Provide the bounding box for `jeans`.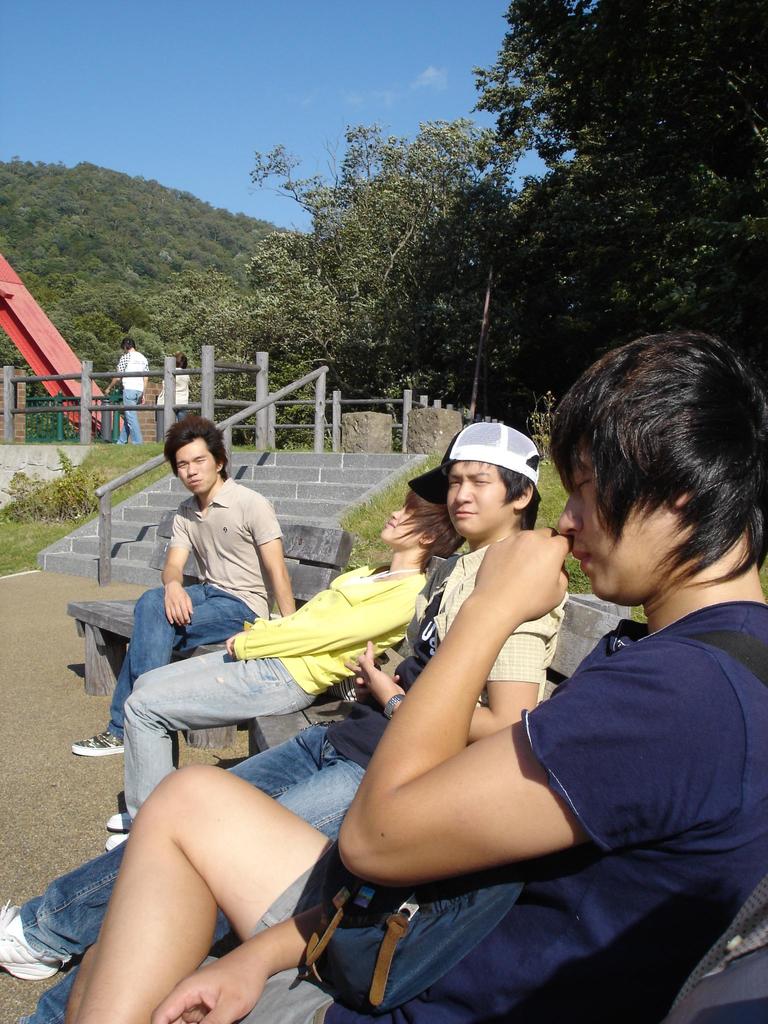
x1=16 y1=724 x2=368 y2=1023.
